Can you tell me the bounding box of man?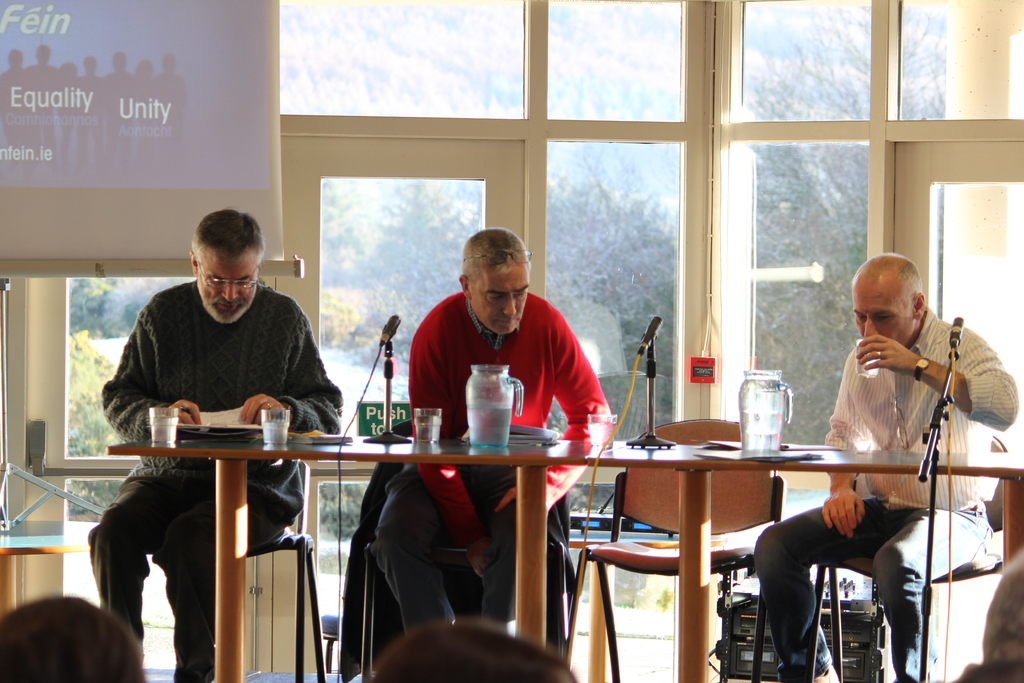
detection(796, 249, 989, 670).
